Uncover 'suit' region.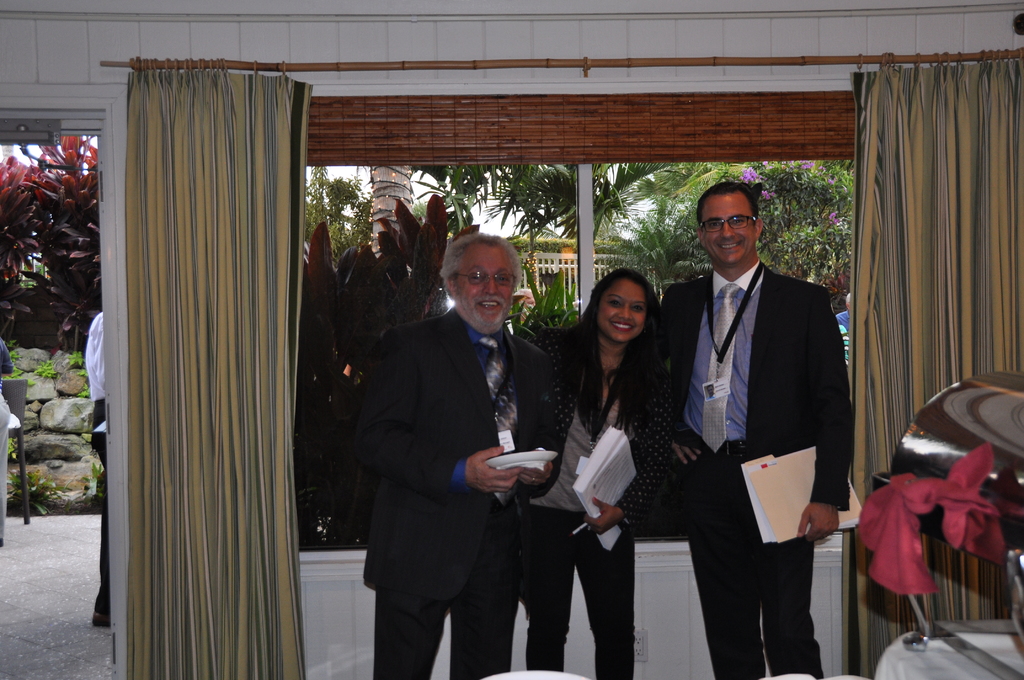
Uncovered: 679,166,856,665.
